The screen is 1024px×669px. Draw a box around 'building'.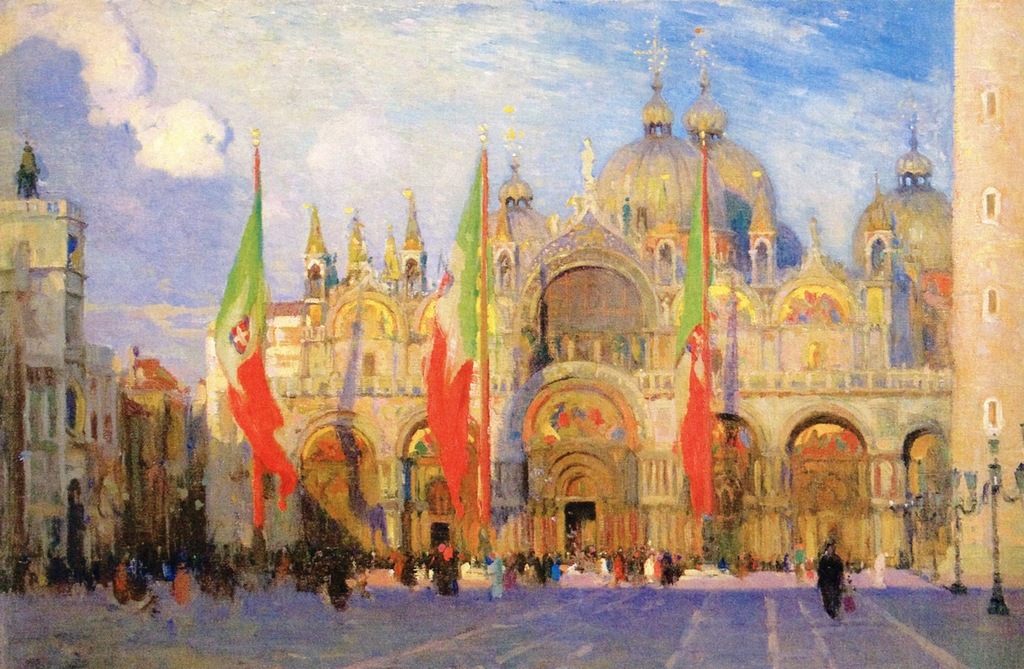
box(942, 2, 1023, 586).
